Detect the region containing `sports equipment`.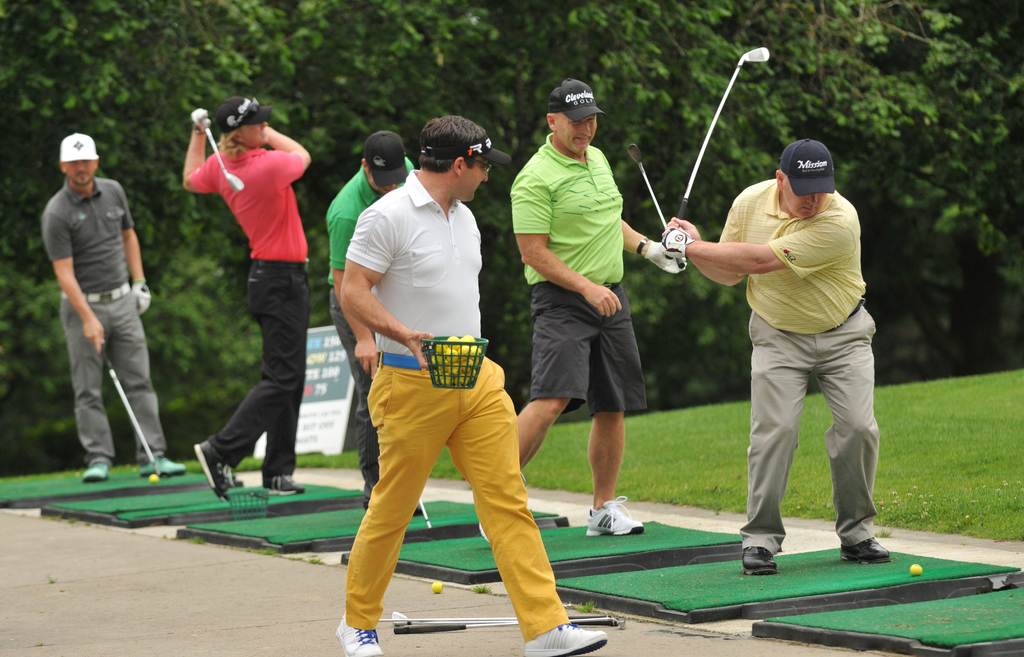
148:470:161:483.
